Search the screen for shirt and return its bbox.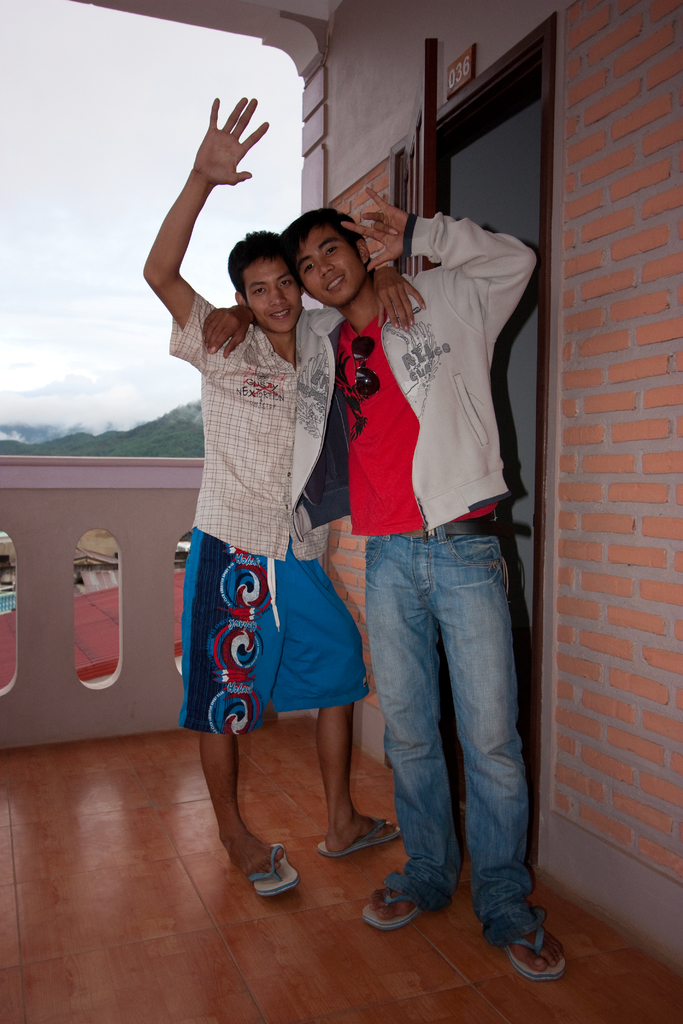
Found: region(170, 297, 326, 558).
